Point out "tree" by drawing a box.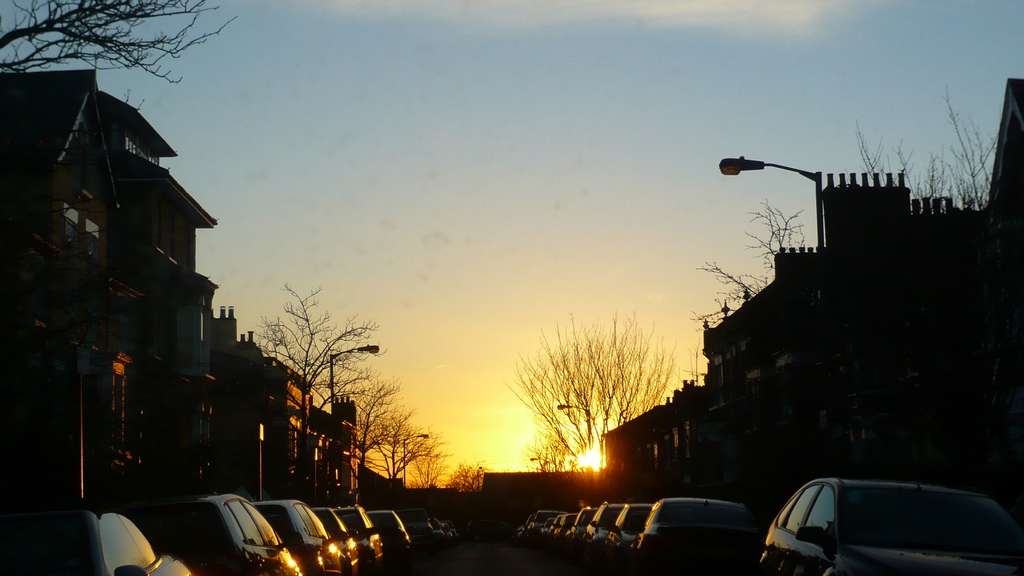
364, 405, 440, 506.
